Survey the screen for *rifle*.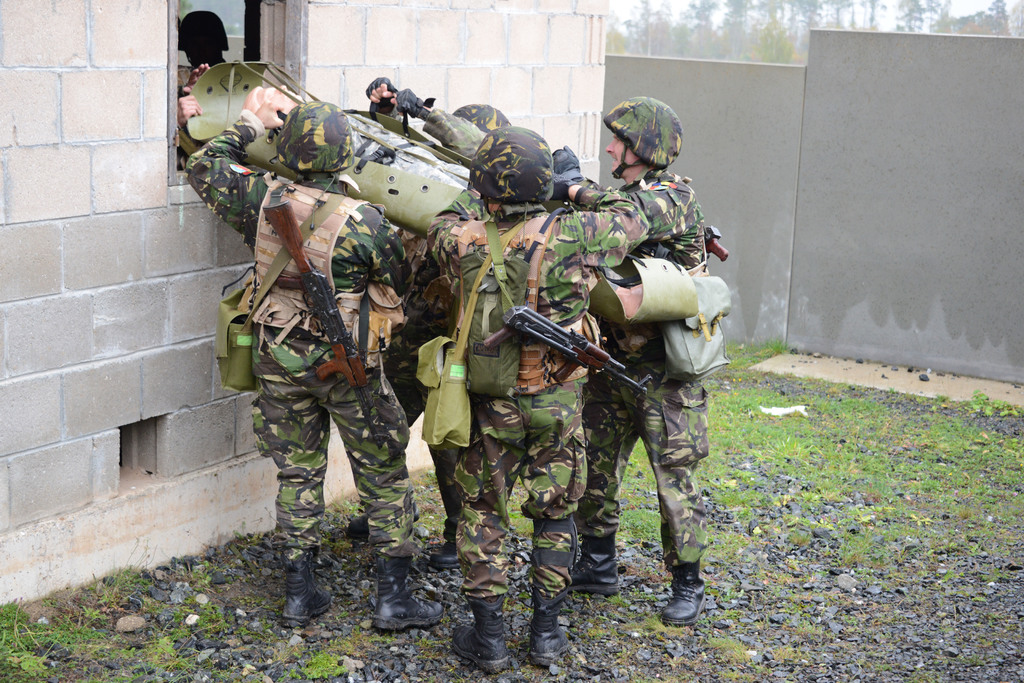
Survey found: (488,310,651,389).
